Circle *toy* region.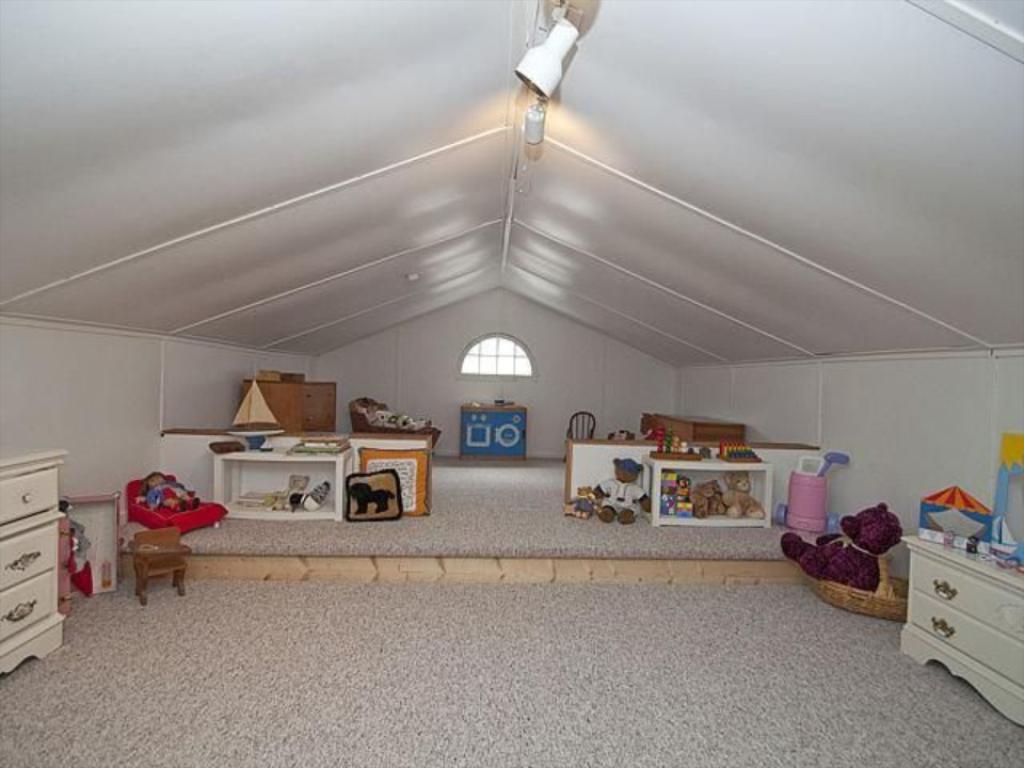
Region: crop(212, 442, 245, 453).
